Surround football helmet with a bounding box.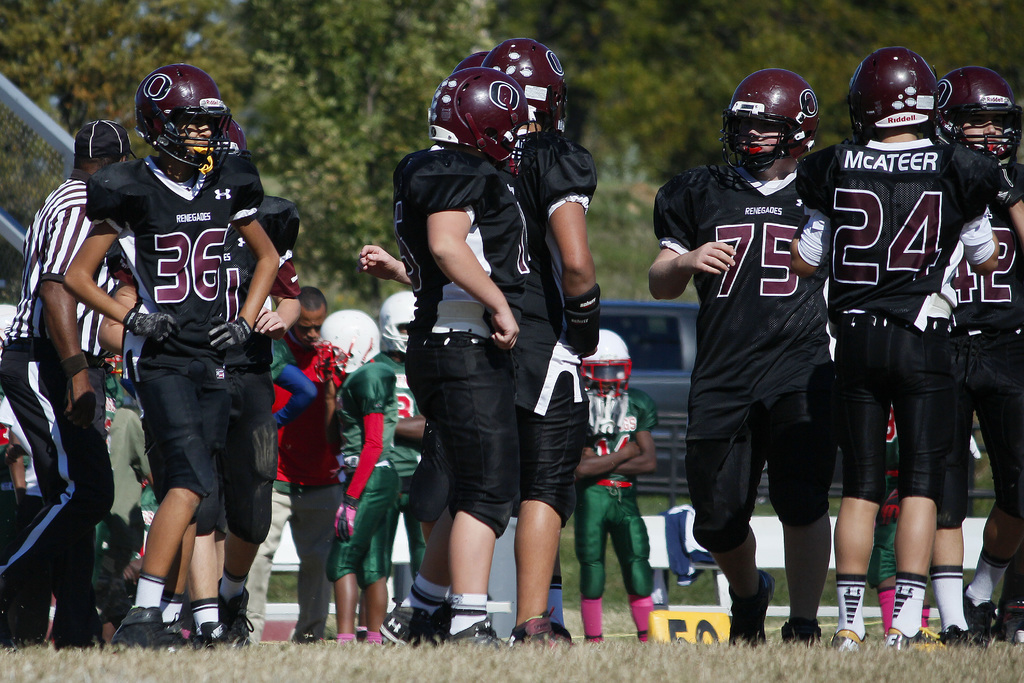
region(483, 39, 566, 131).
